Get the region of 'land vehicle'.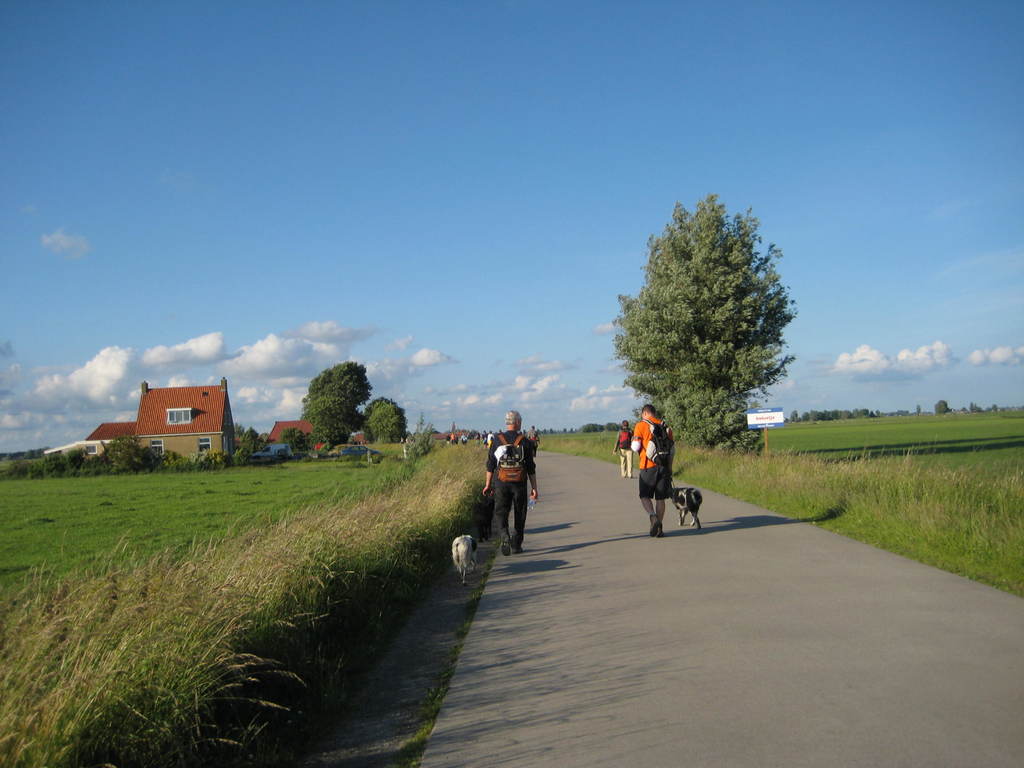
left=321, top=438, right=376, bottom=455.
